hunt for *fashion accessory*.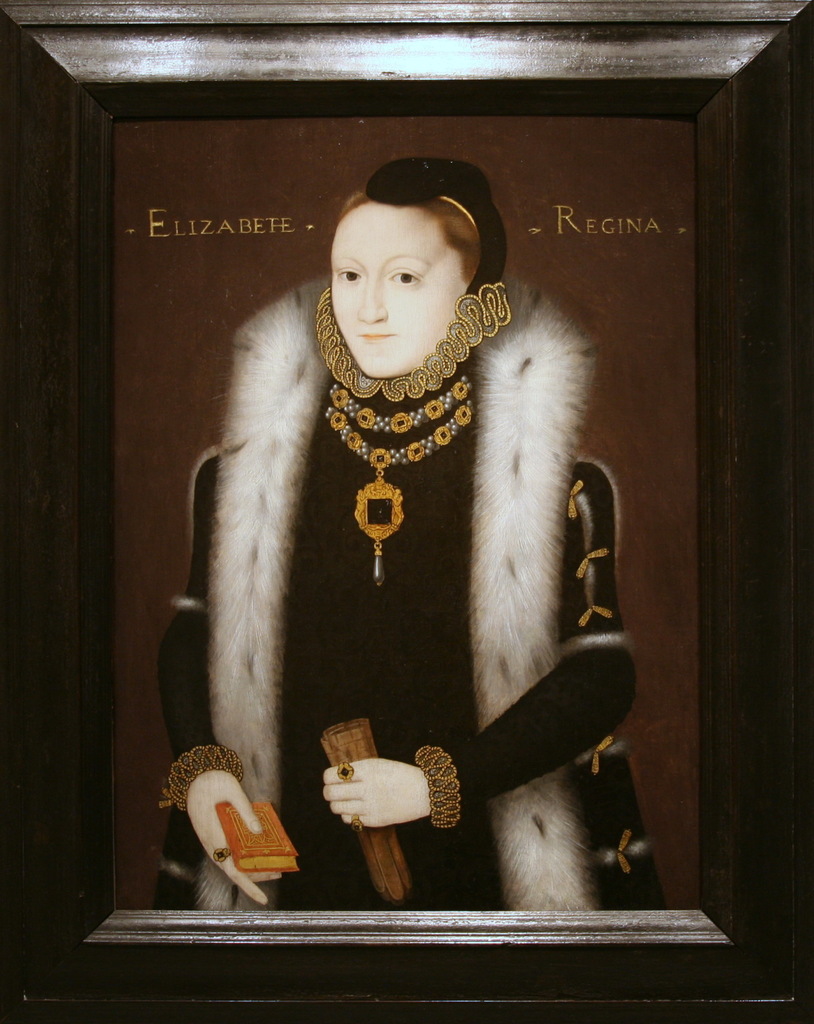
Hunted down at (214,852,230,865).
